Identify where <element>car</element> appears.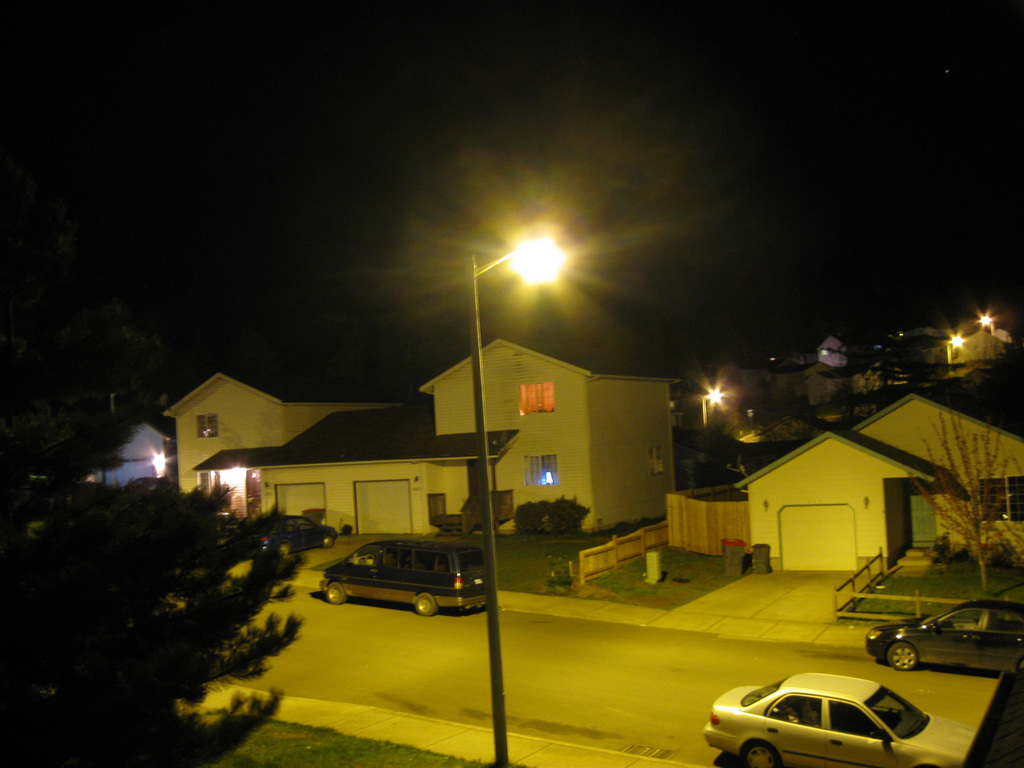
Appears at (704,671,975,767).
